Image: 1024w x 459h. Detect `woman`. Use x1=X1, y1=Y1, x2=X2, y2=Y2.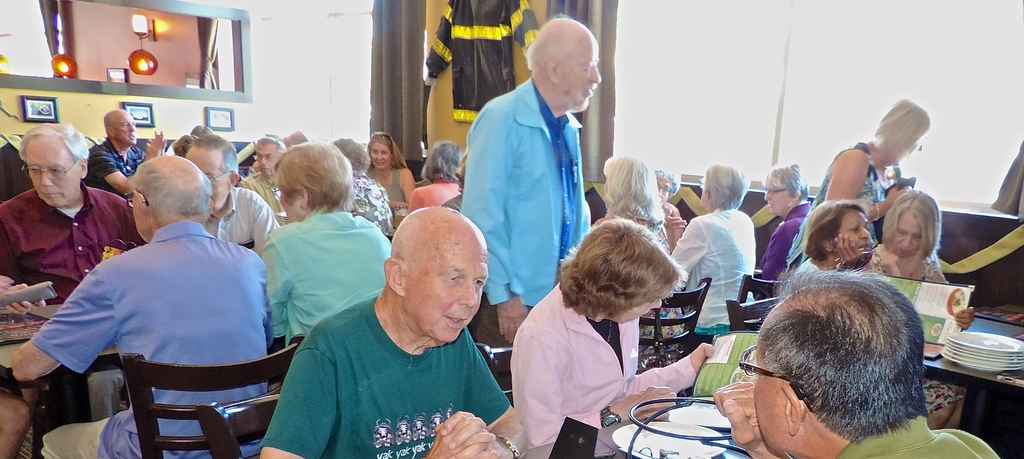
x1=787, y1=197, x2=977, y2=330.
